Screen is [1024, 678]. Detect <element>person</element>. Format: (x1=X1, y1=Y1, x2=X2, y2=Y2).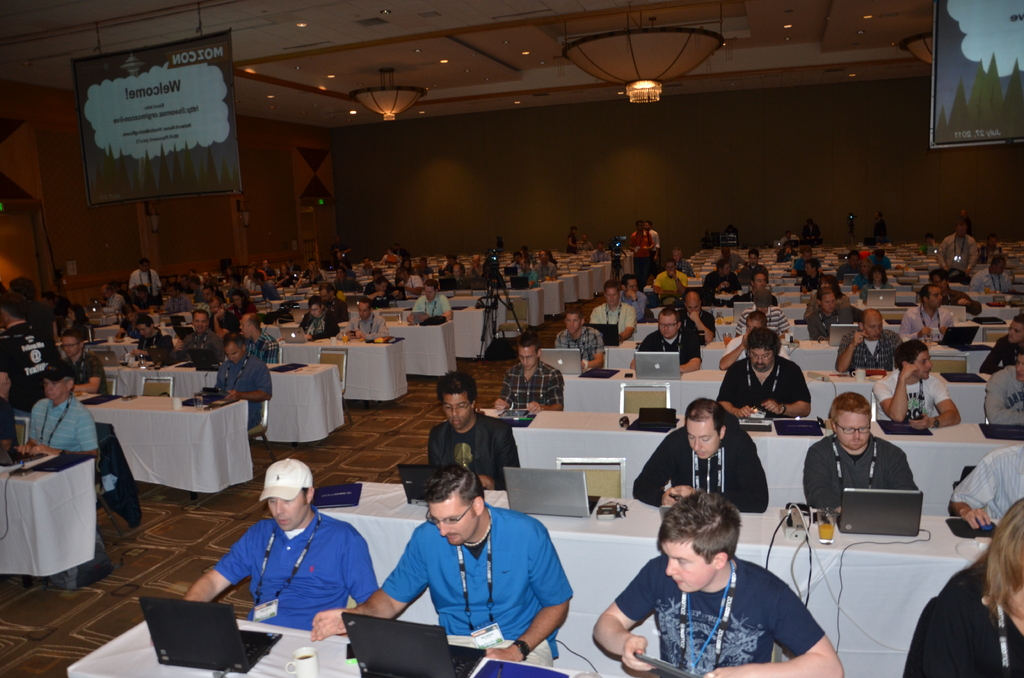
(x1=409, y1=281, x2=458, y2=321).
